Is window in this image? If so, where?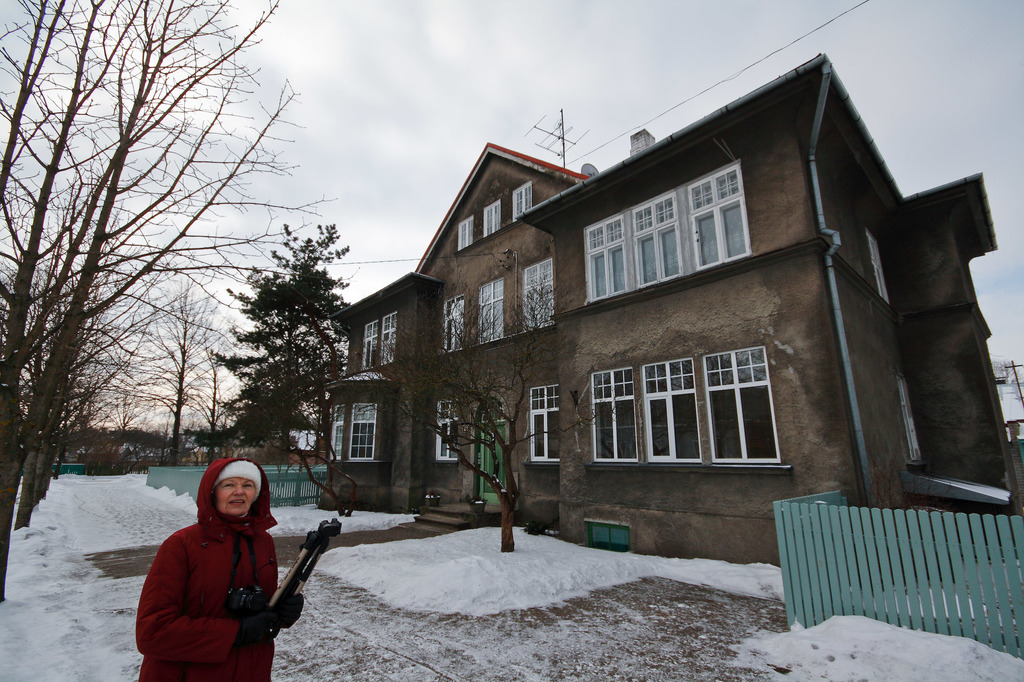
Yes, at box=[328, 404, 346, 464].
